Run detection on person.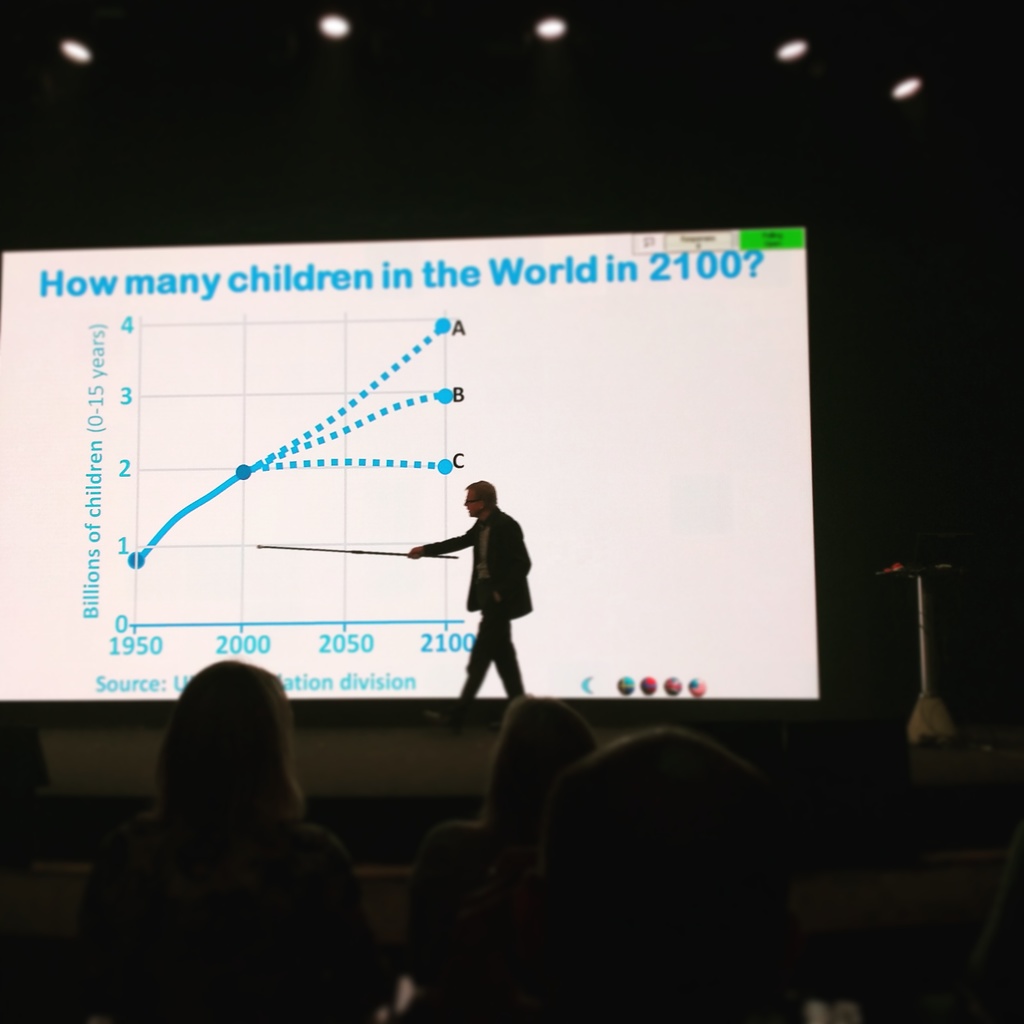
Result: bbox=(74, 653, 391, 1023).
